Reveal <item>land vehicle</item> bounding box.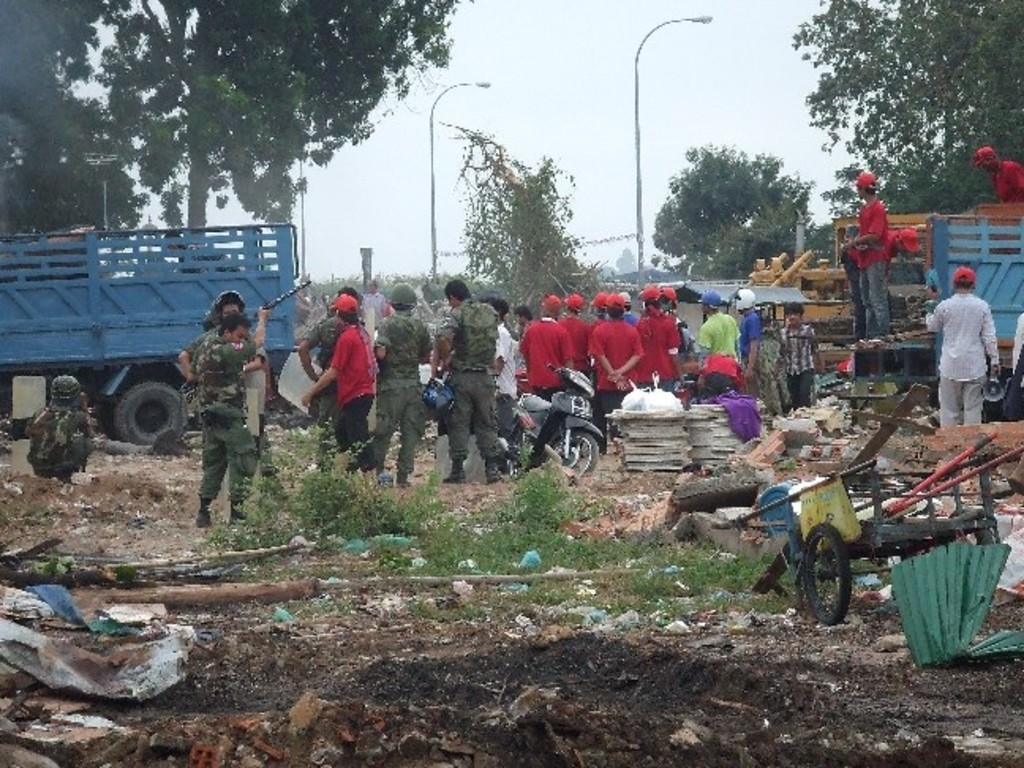
Revealed: pyautogui.locateOnScreen(507, 359, 608, 482).
